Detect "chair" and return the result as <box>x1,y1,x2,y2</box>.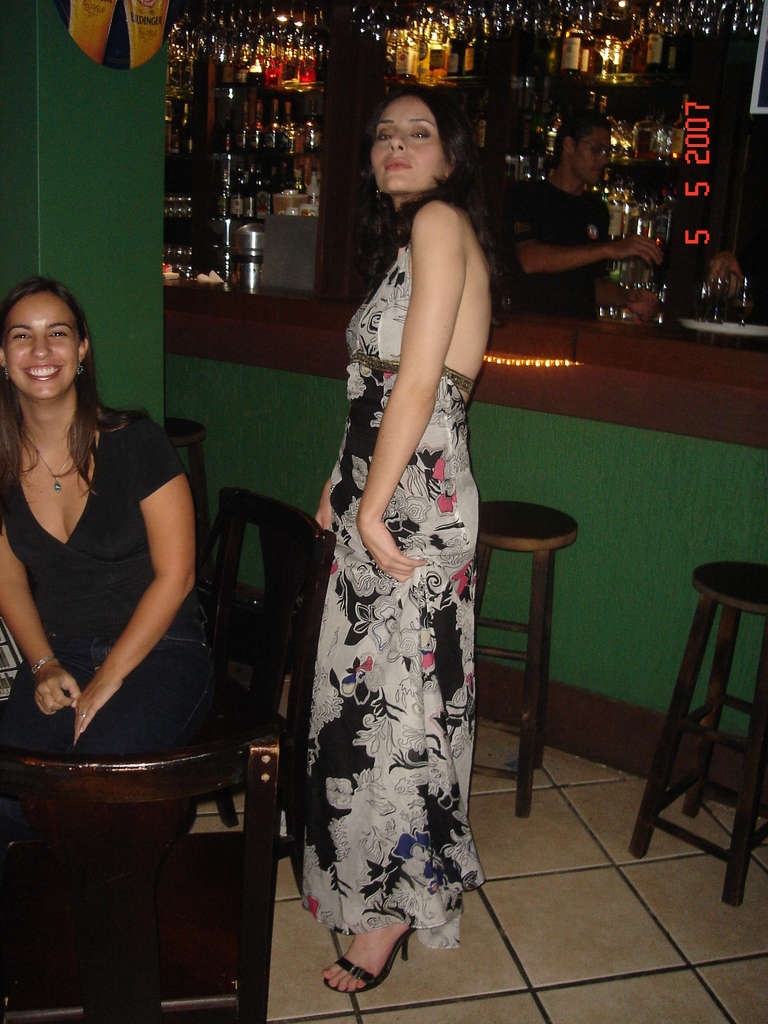
<box>168,485,340,888</box>.
